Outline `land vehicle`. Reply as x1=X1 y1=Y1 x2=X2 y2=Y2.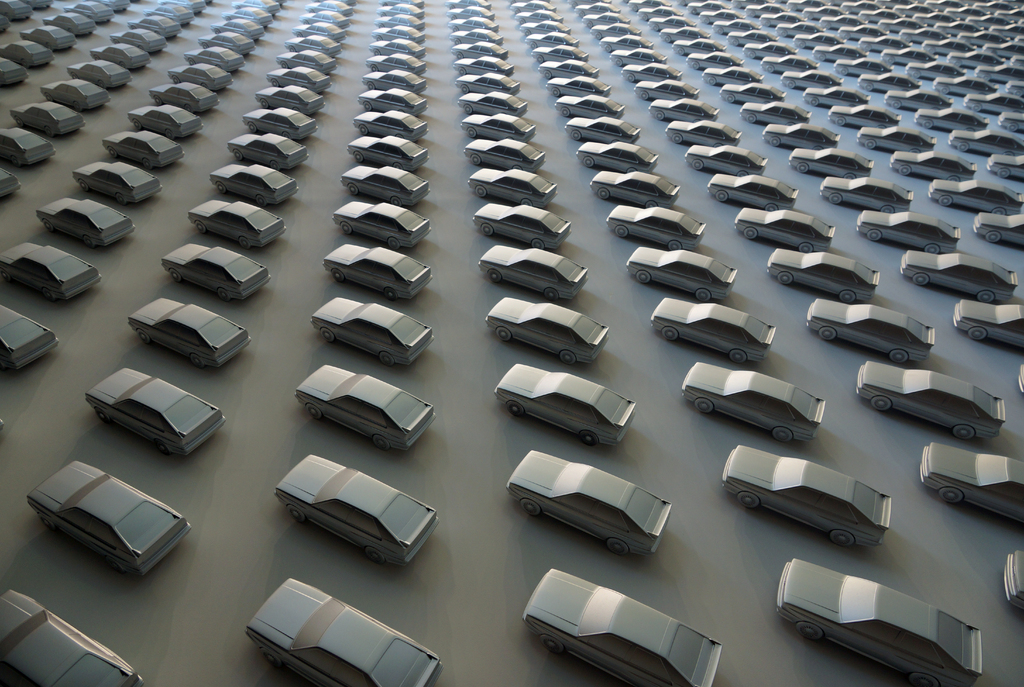
x1=651 y1=298 x2=776 y2=367.
